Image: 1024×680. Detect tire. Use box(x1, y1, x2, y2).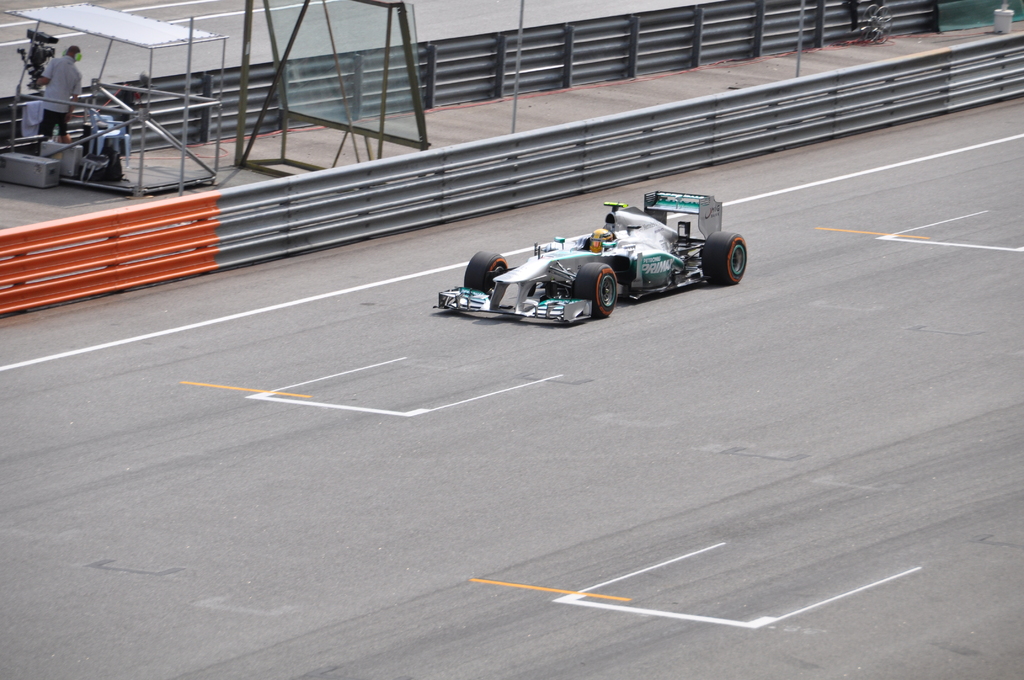
box(463, 249, 508, 293).
